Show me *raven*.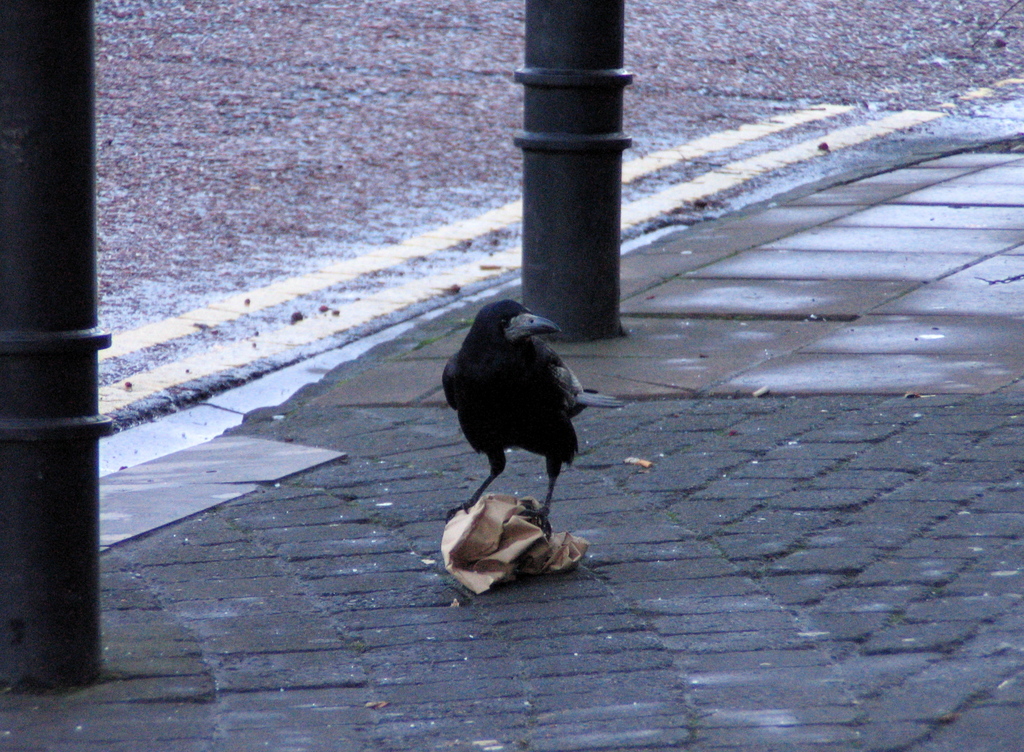
*raven* is here: BBox(428, 285, 592, 525).
